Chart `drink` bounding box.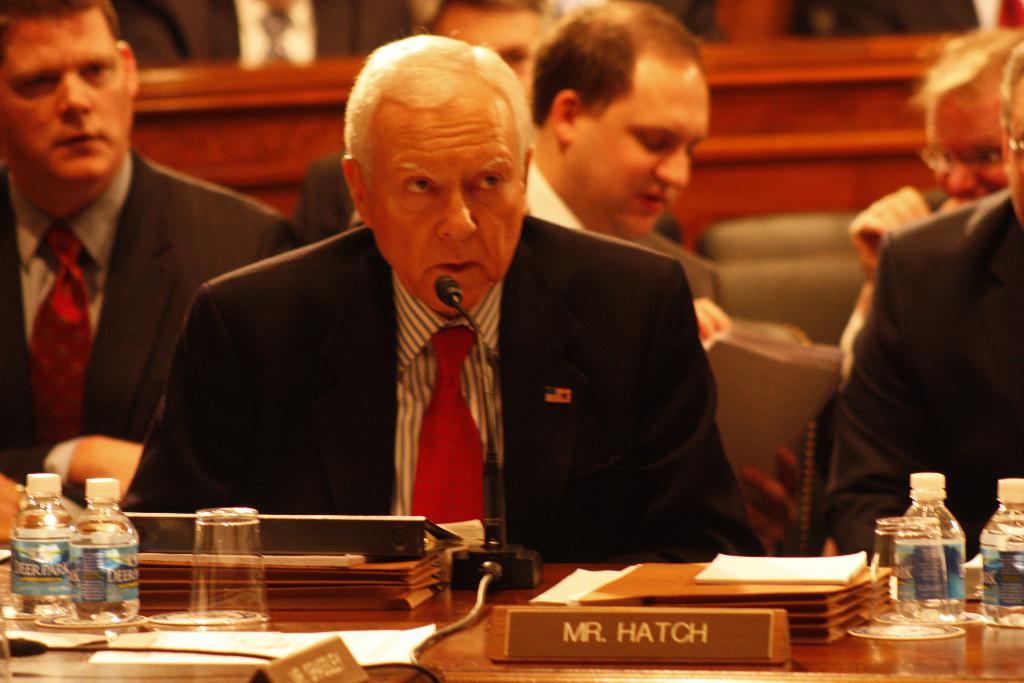
Charted: (979,478,1023,631).
